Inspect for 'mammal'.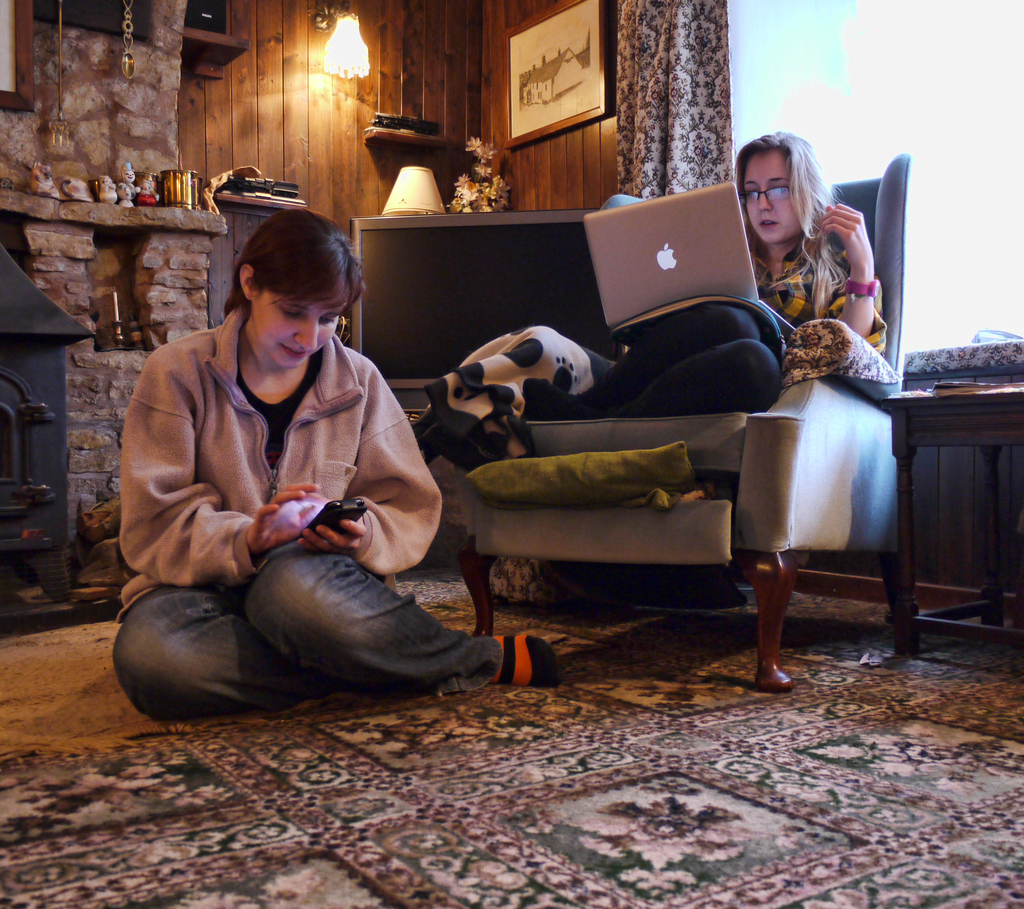
Inspection: x1=112 y1=204 x2=562 y2=720.
